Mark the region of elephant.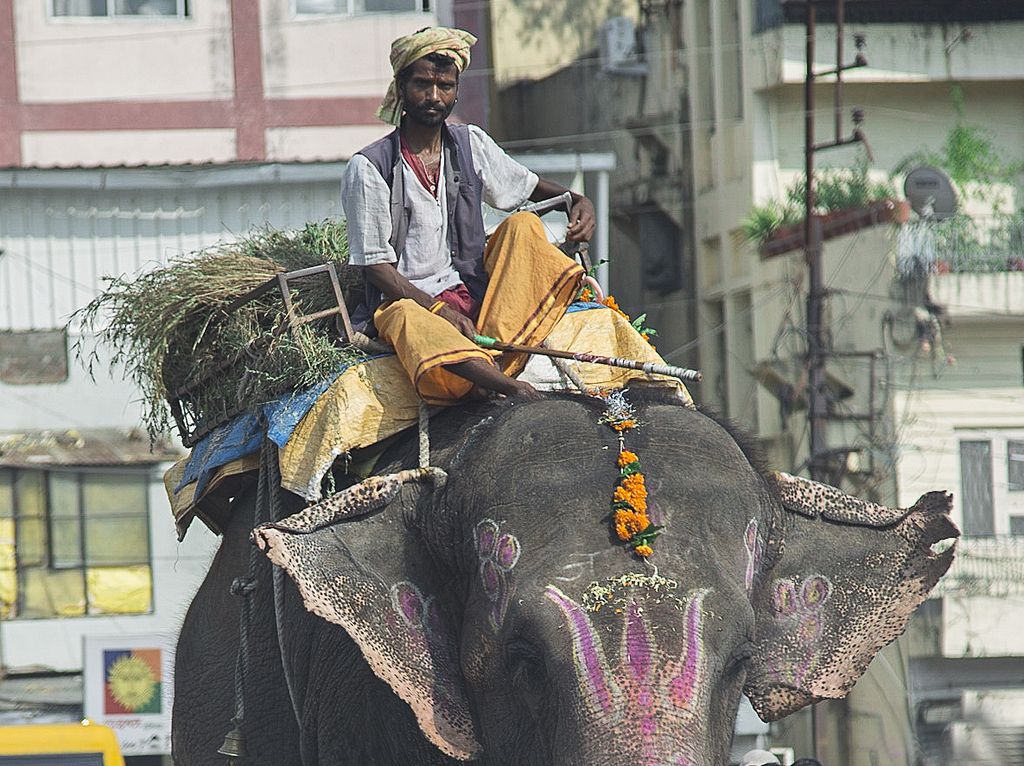
Region: {"left": 159, "top": 335, "right": 930, "bottom": 765}.
